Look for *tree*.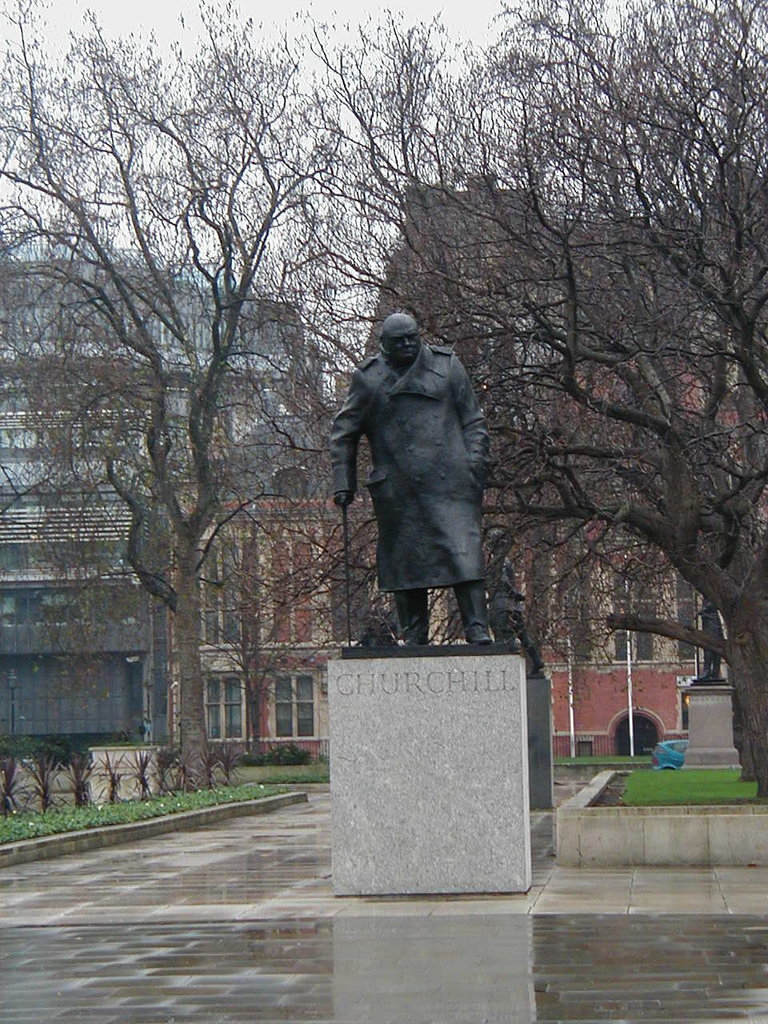
Found: Rect(0, 4, 767, 794).
